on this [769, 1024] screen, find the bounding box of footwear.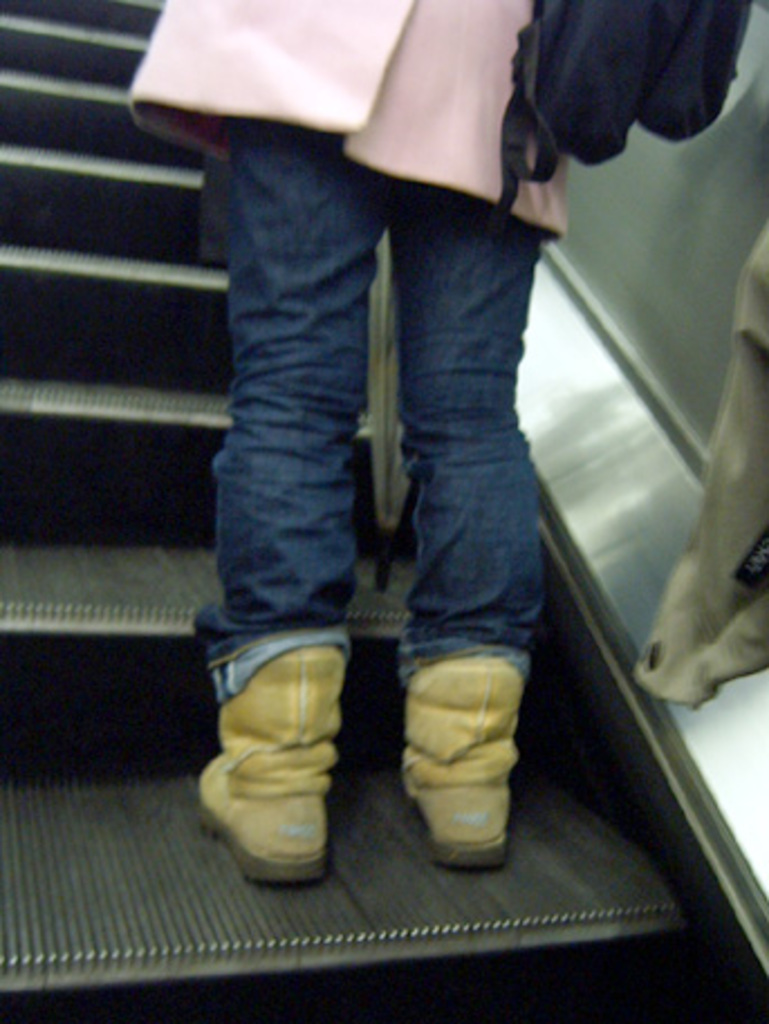
Bounding box: 197, 612, 356, 903.
